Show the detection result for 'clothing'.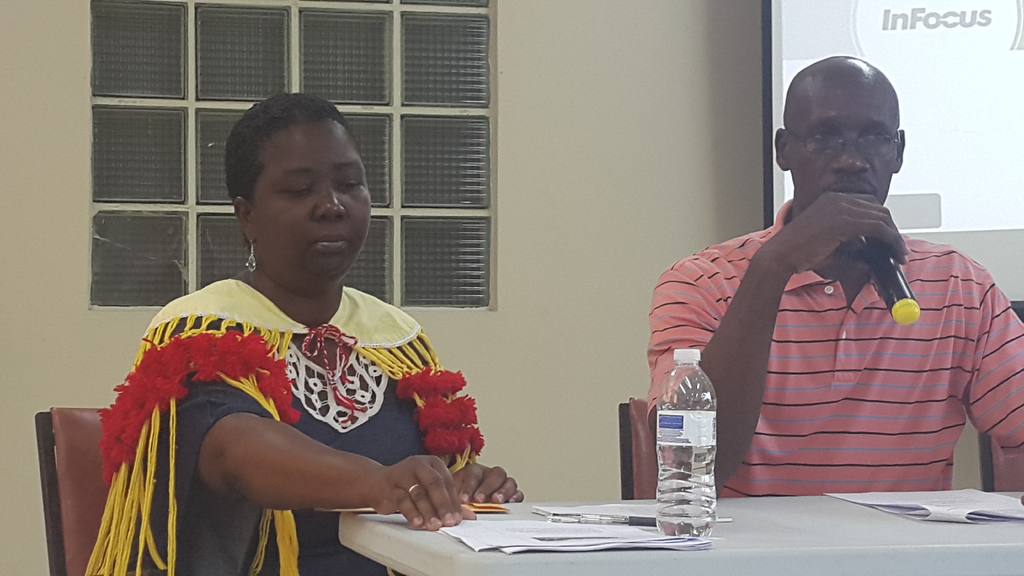
{"x1": 645, "y1": 197, "x2": 1023, "y2": 500}.
